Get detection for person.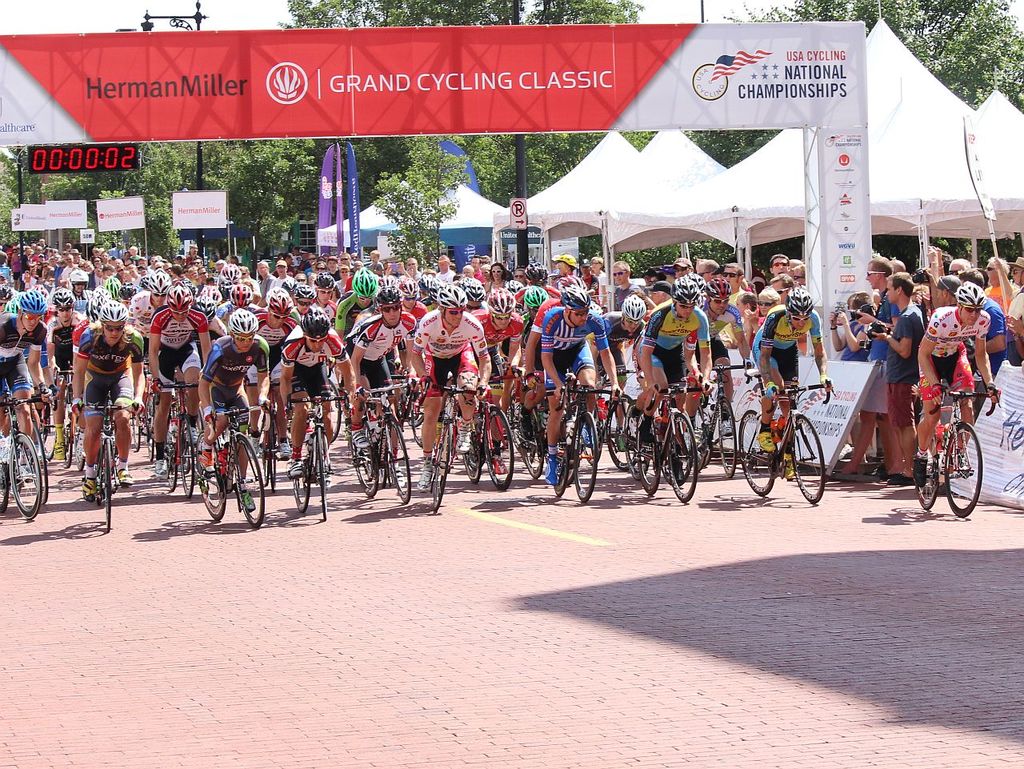
Detection: [left=470, top=286, right=528, bottom=475].
